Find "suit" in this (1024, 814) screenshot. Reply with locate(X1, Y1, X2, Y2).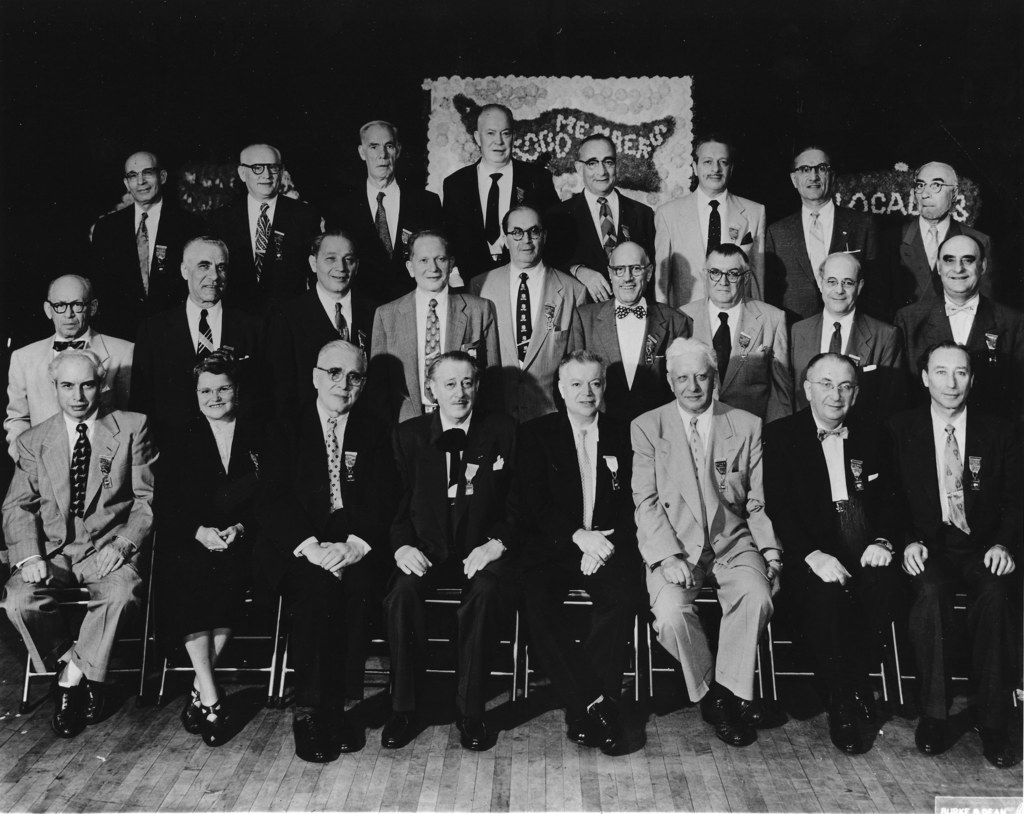
locate(760, 197, 881, 316).
